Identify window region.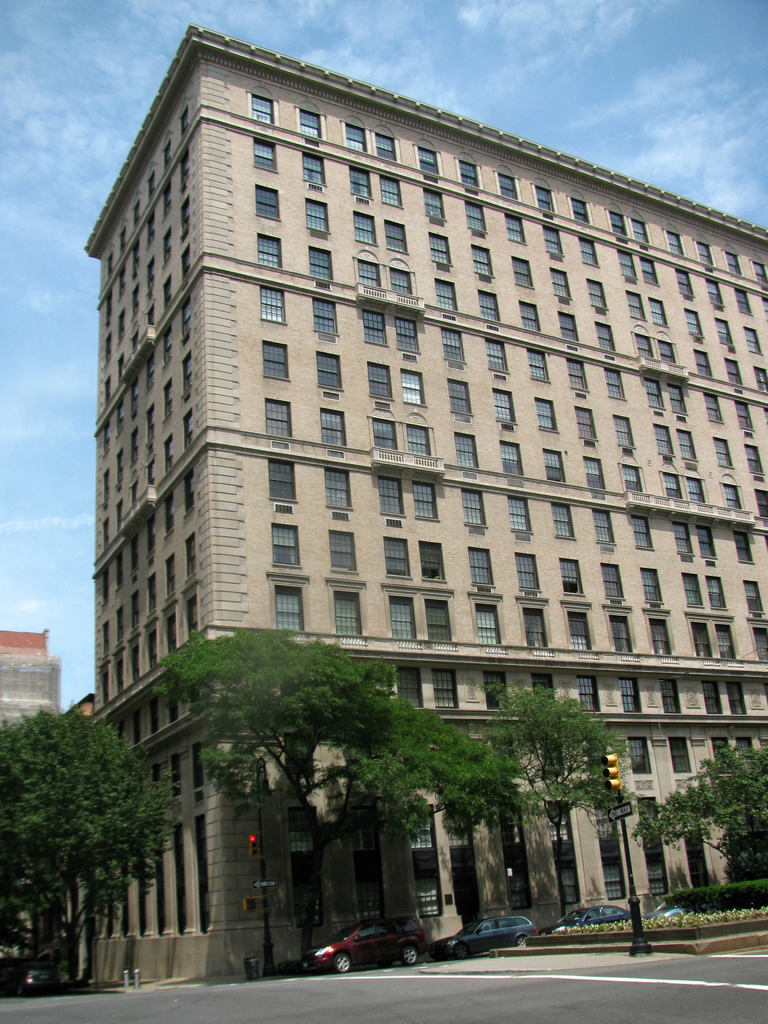
Region: (x1=257, y1=233, x2=278, y2=264).
